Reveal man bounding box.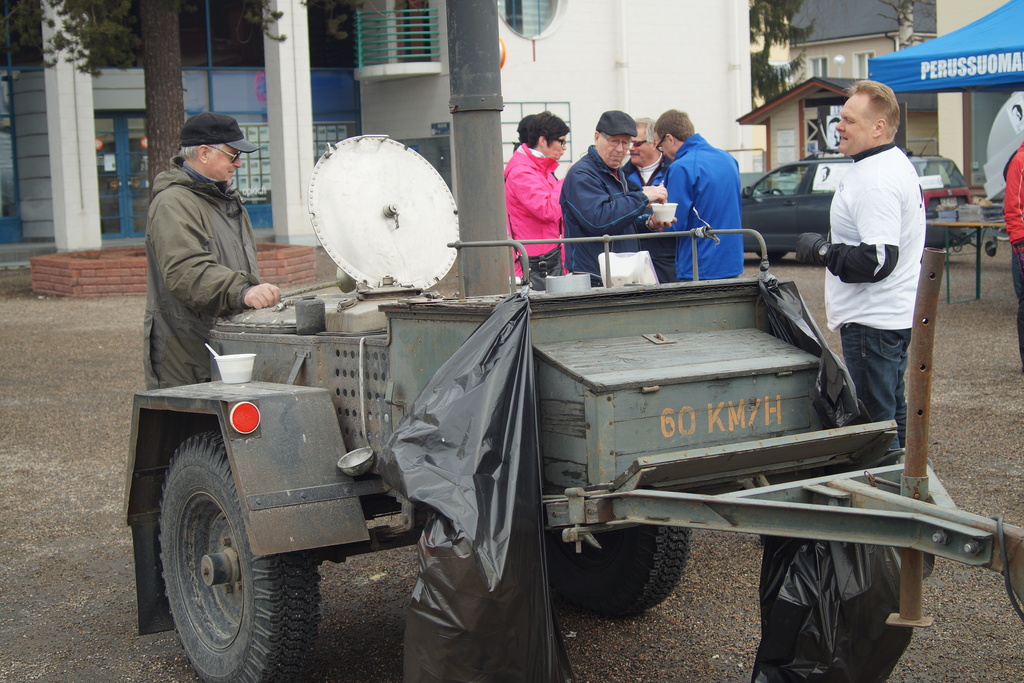
Revealed: (812, 96, 938, 434).
